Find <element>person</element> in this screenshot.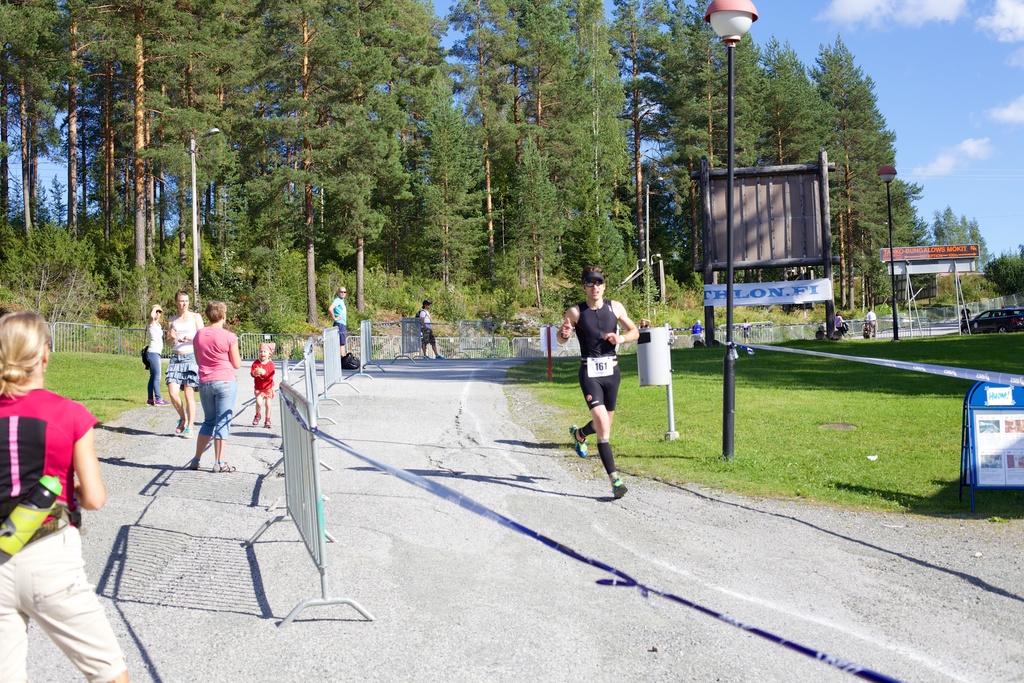
The bounding box for <element>person</element> is x1=327 y1=288 x2=348 y2=356.
